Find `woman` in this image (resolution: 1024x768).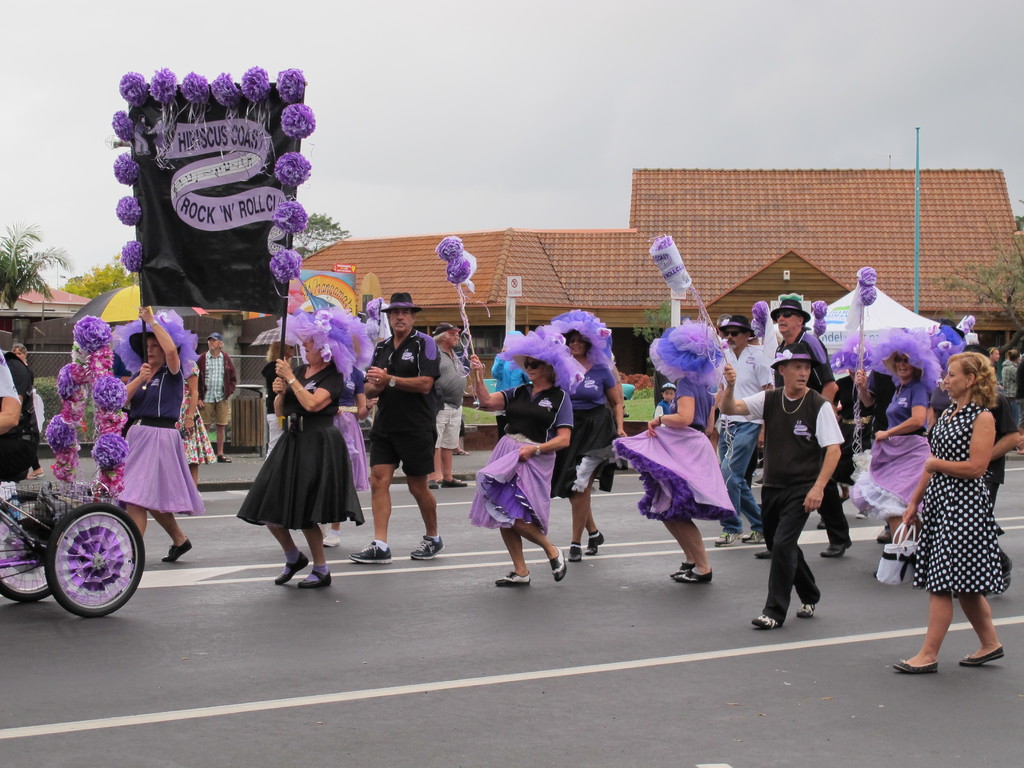
(left=609, top=314, right=738, bottom=589).
